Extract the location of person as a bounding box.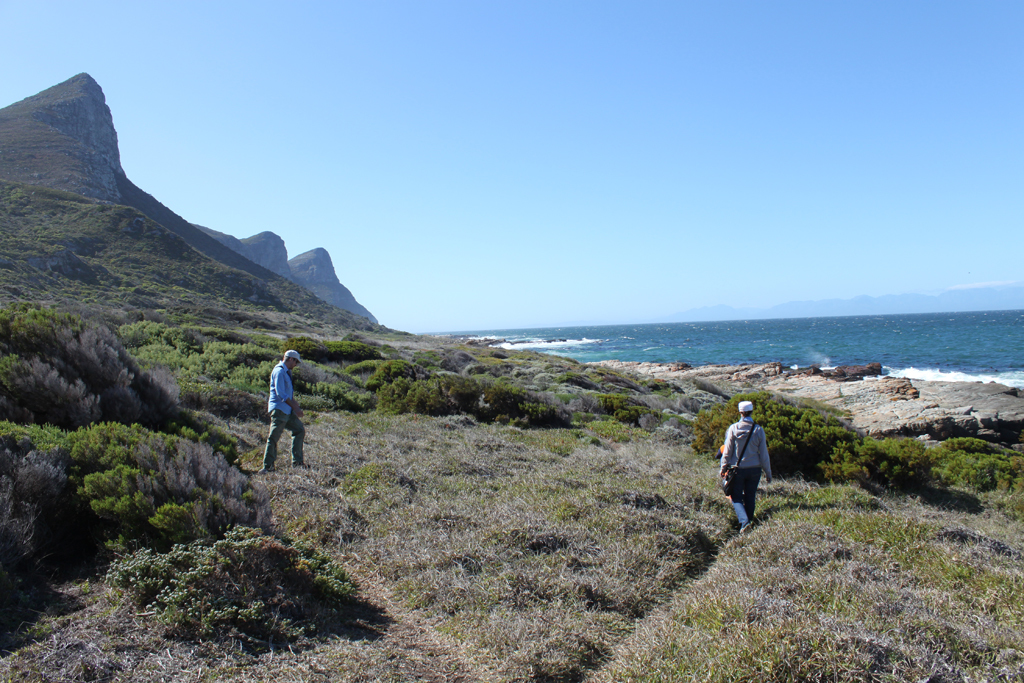
(252,345,307,473).
